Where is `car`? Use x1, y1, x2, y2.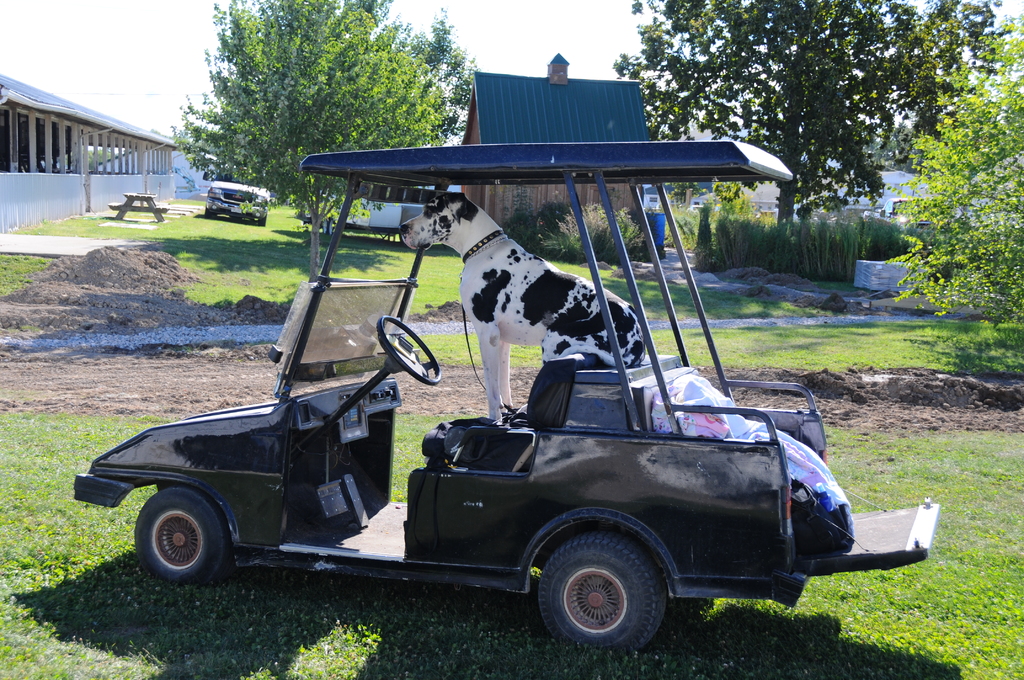
202, 163, 271, 224.
